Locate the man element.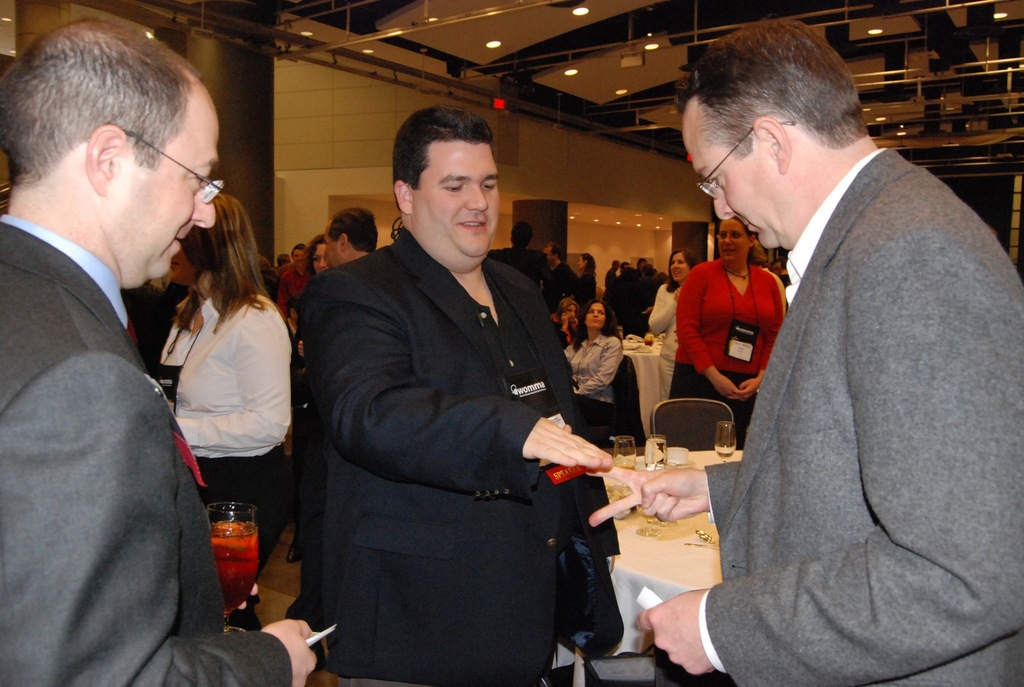
Element bbox: (275, 246, 318, 331).
